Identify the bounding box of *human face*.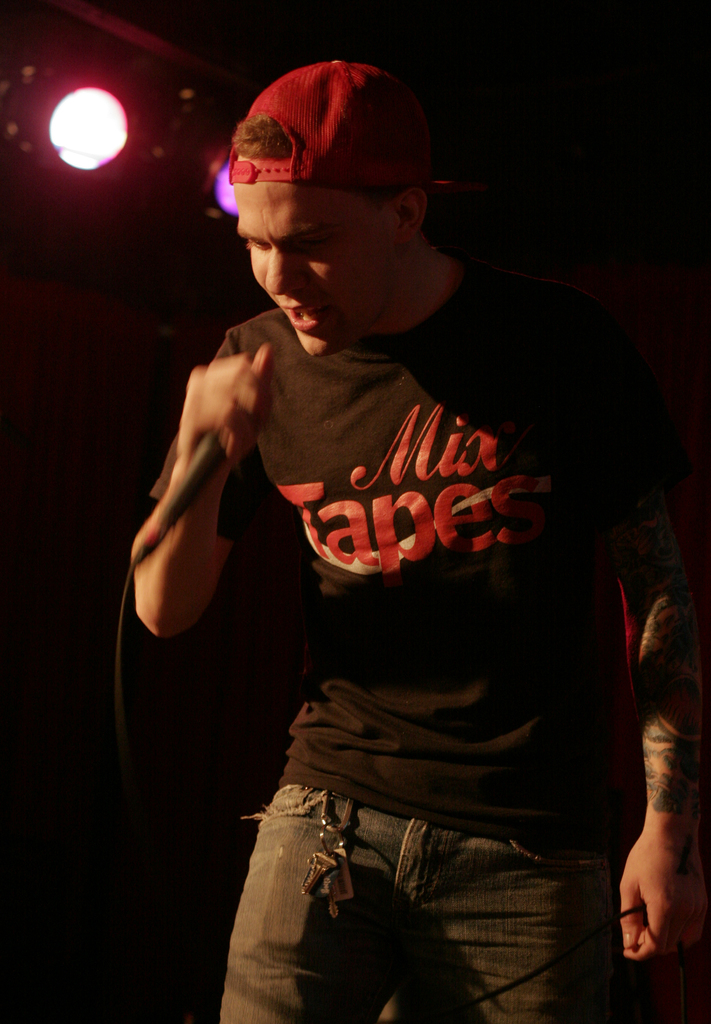
x1=233 y1=183 x2=405 y2=356.
